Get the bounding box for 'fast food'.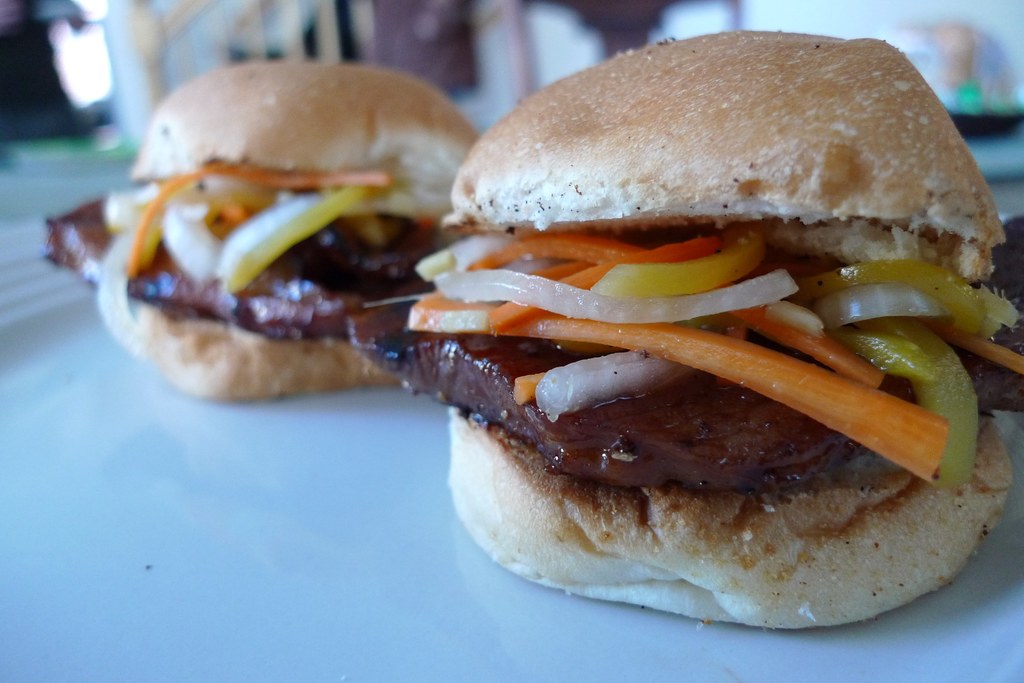
x1=348 y1=26 x2=1023 y2=632.
